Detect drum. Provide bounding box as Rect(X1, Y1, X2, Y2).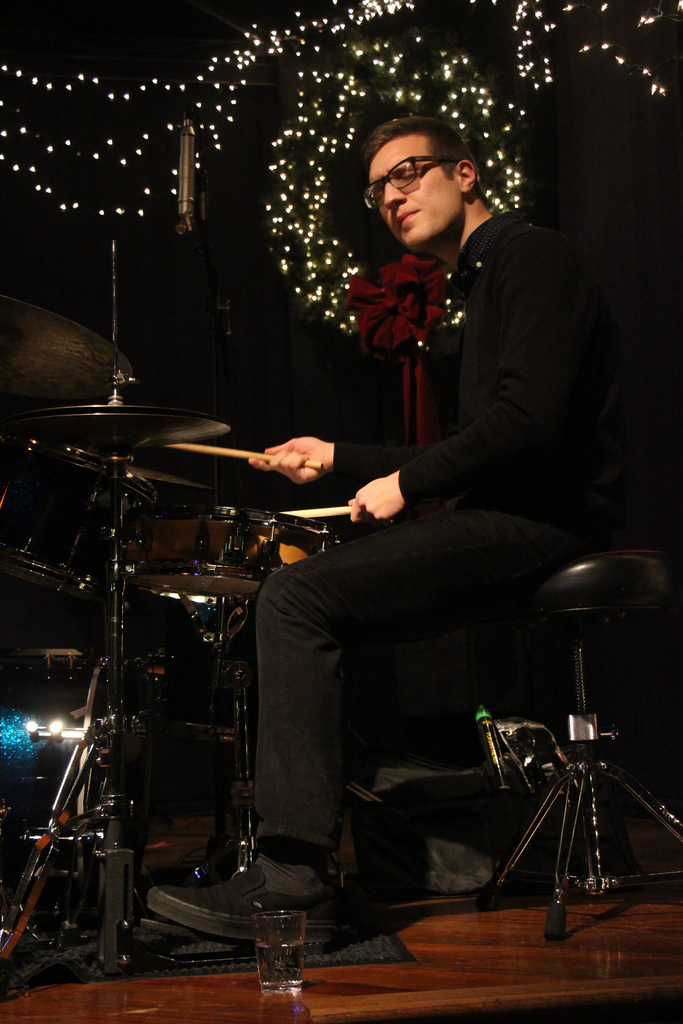
Rect(134, 495, 340, 618).
